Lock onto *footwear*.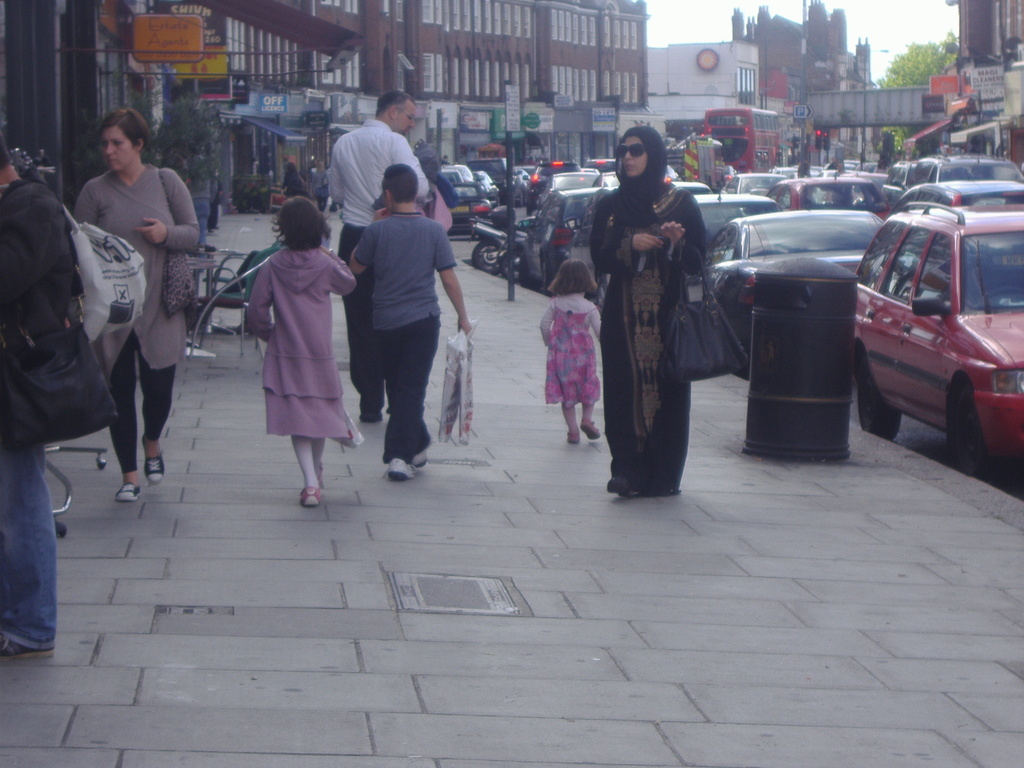
Locked: region(414, 450, 430, 465).
